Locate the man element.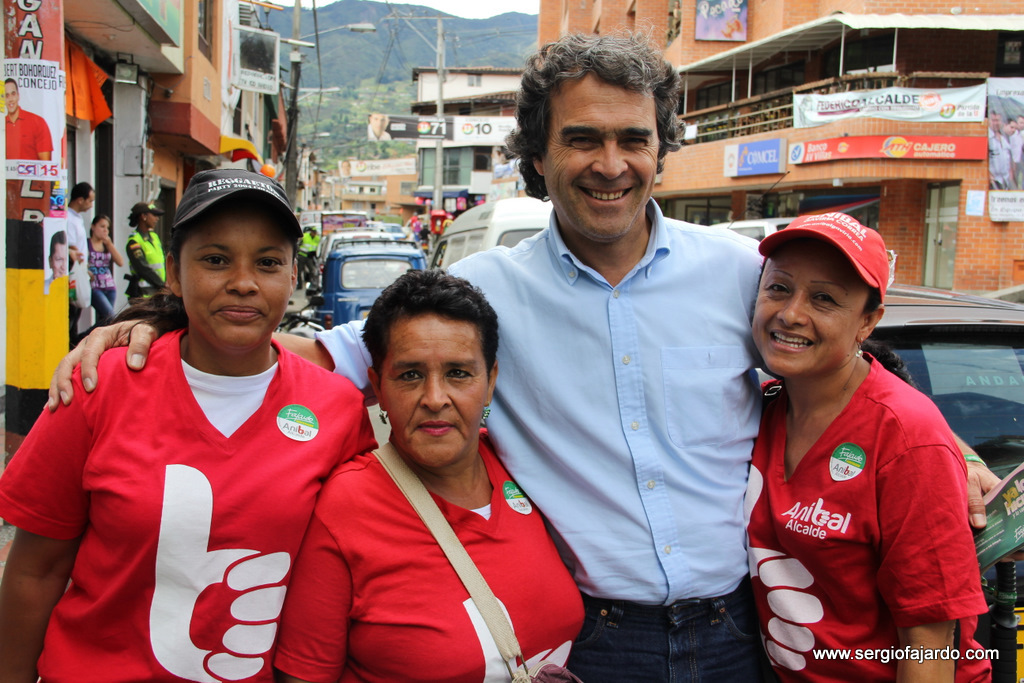
Element bbox: locate(67, 180, 98, 330).
